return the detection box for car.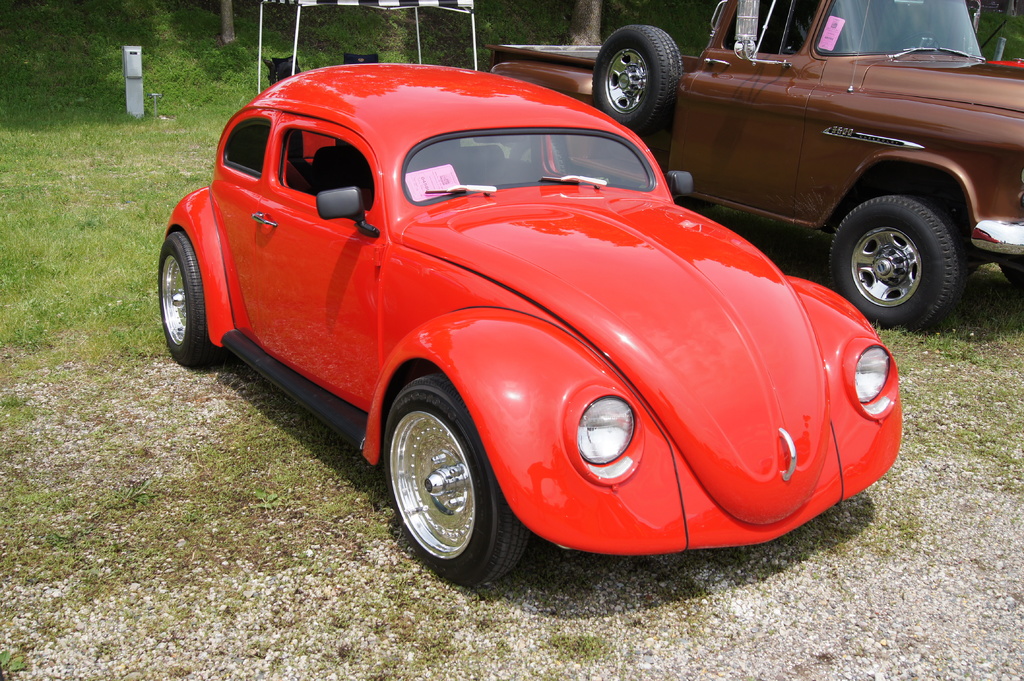
l=154, t=67, r=908, b=561.
